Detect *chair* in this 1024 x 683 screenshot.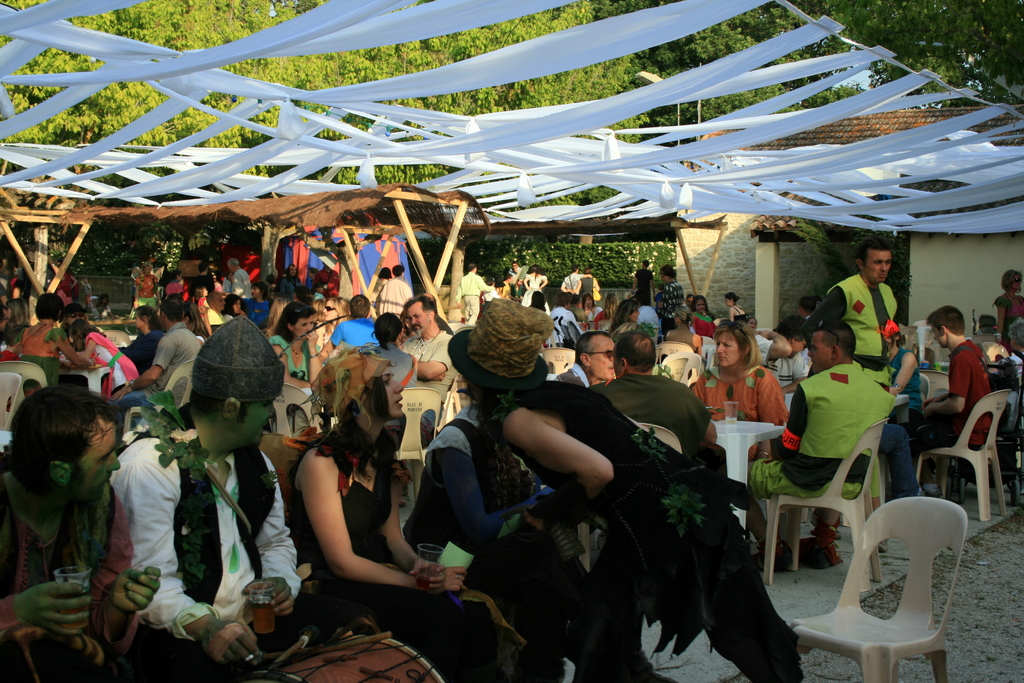
Detection: 262:382:325:440.
